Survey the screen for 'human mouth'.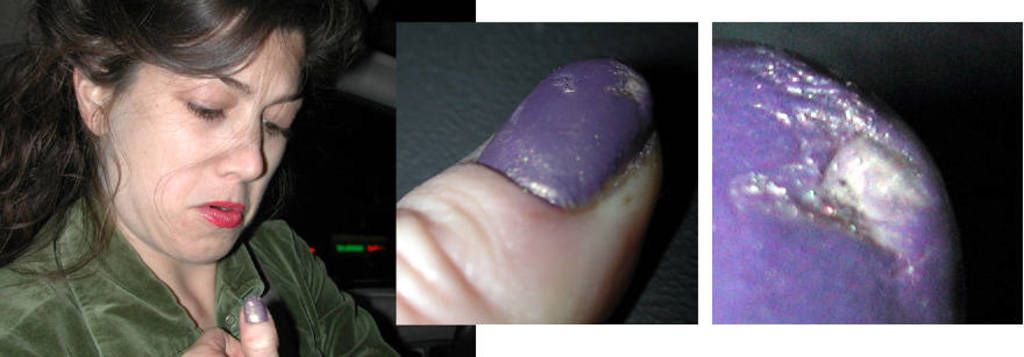
Survey found: 190, 198, 244, 226.
